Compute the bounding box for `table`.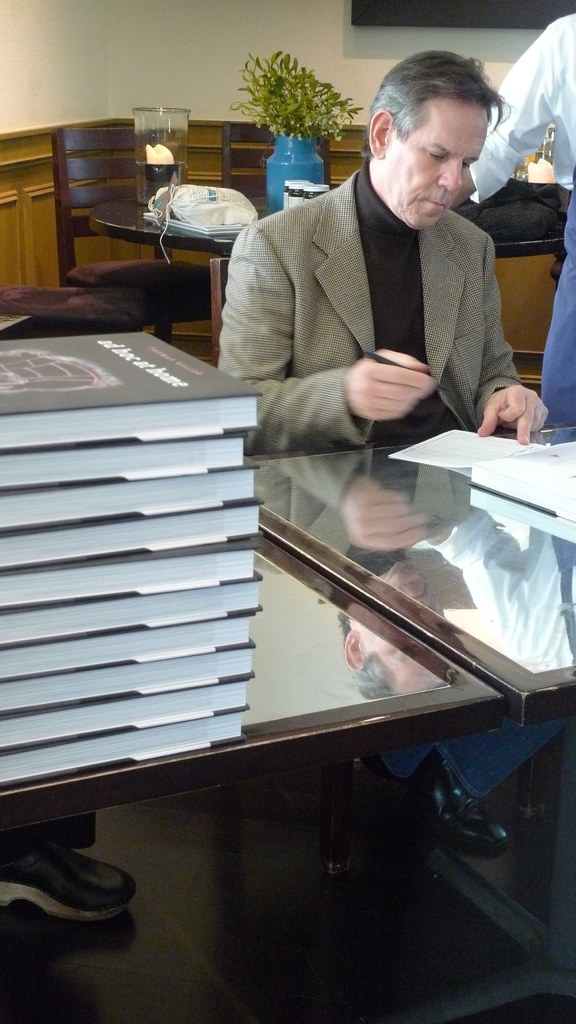
(left=98, top=176, right=567, bottom=319).
